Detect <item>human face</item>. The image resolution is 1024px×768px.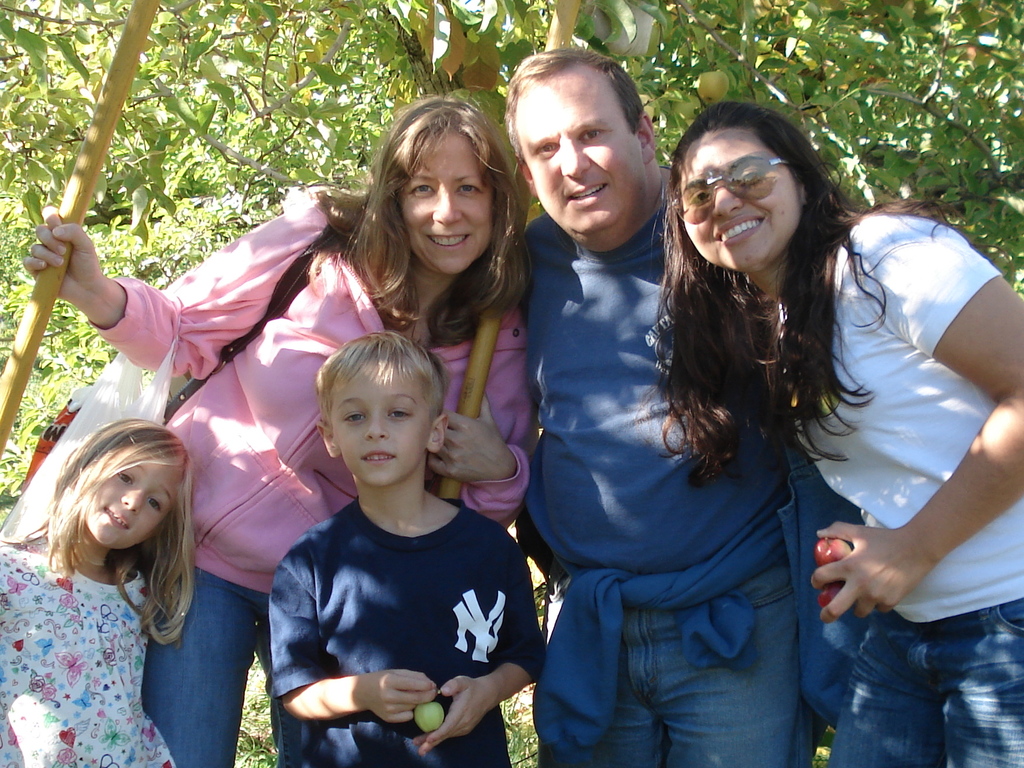
crop(332, 351, 428, 482).
